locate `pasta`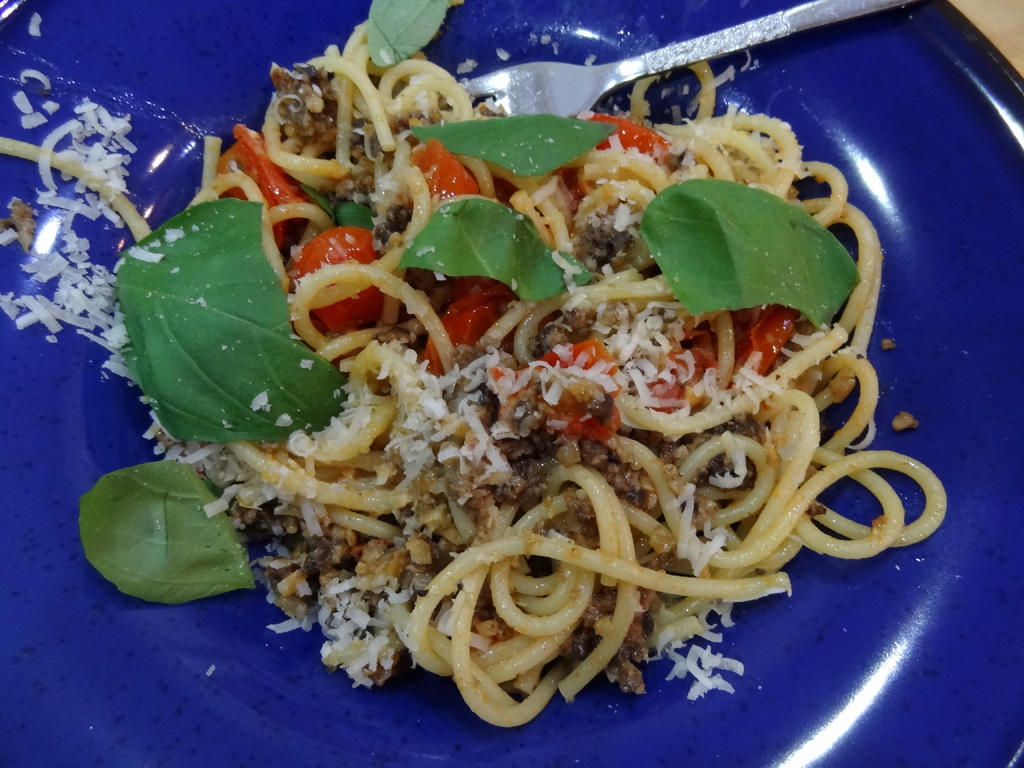
(x1=0, y1=0, x2=950, y2=731)
